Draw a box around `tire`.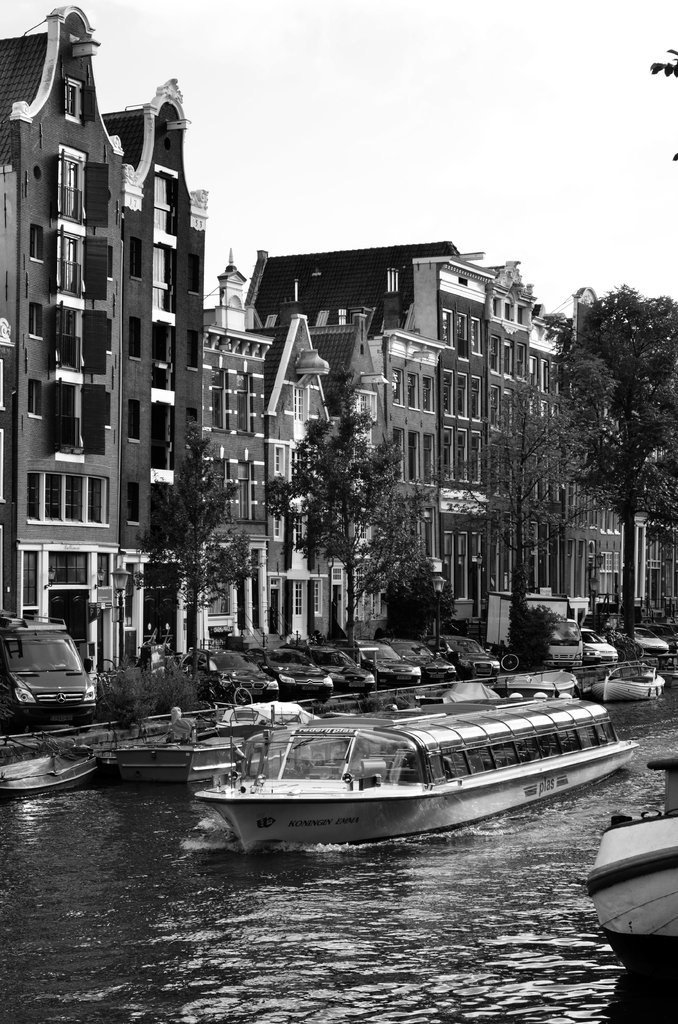
crop(500, 648, 524, 680).
